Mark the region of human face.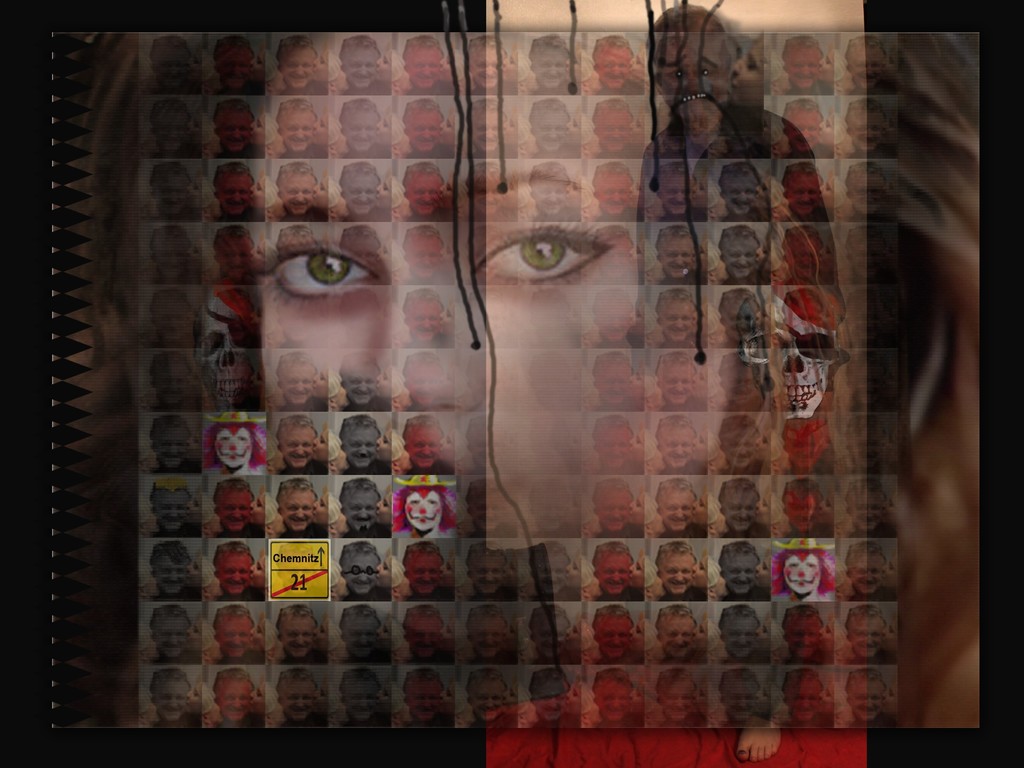
Region: box=[658, 421, 691, 466].
